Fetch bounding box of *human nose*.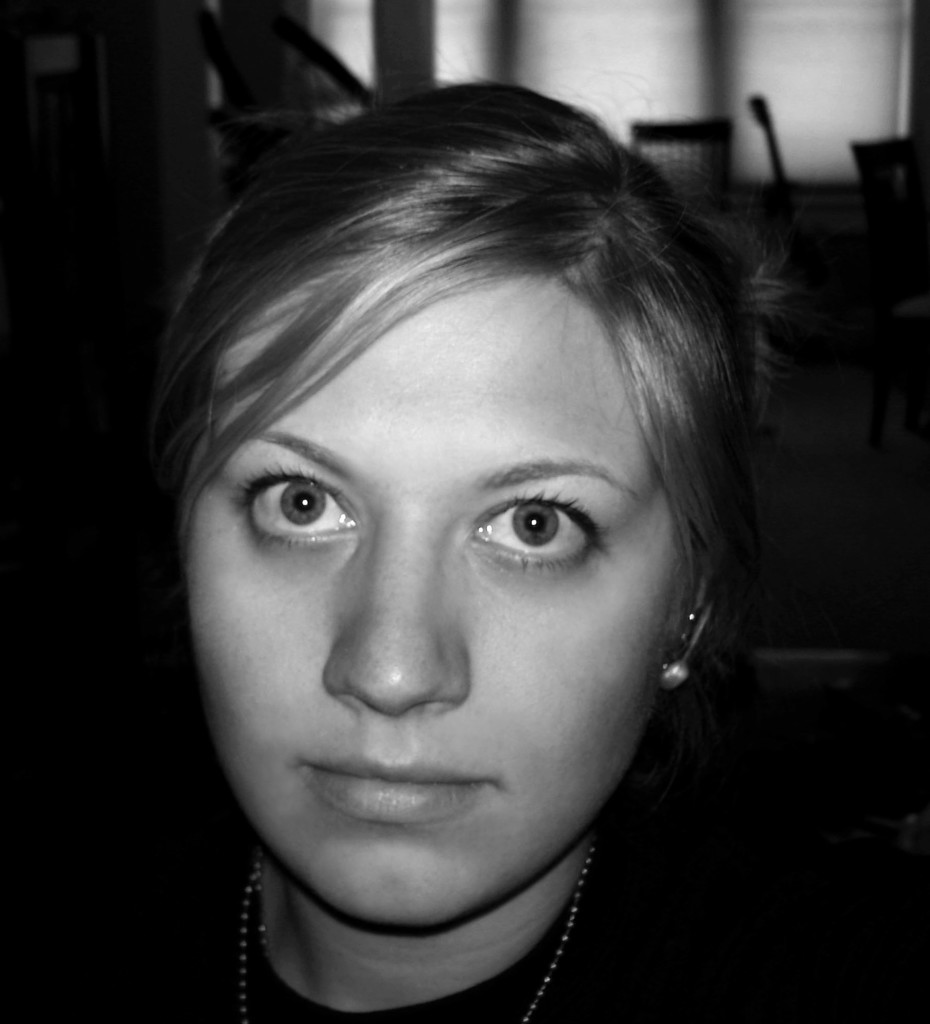
Bbox: 321:511:480:726.
